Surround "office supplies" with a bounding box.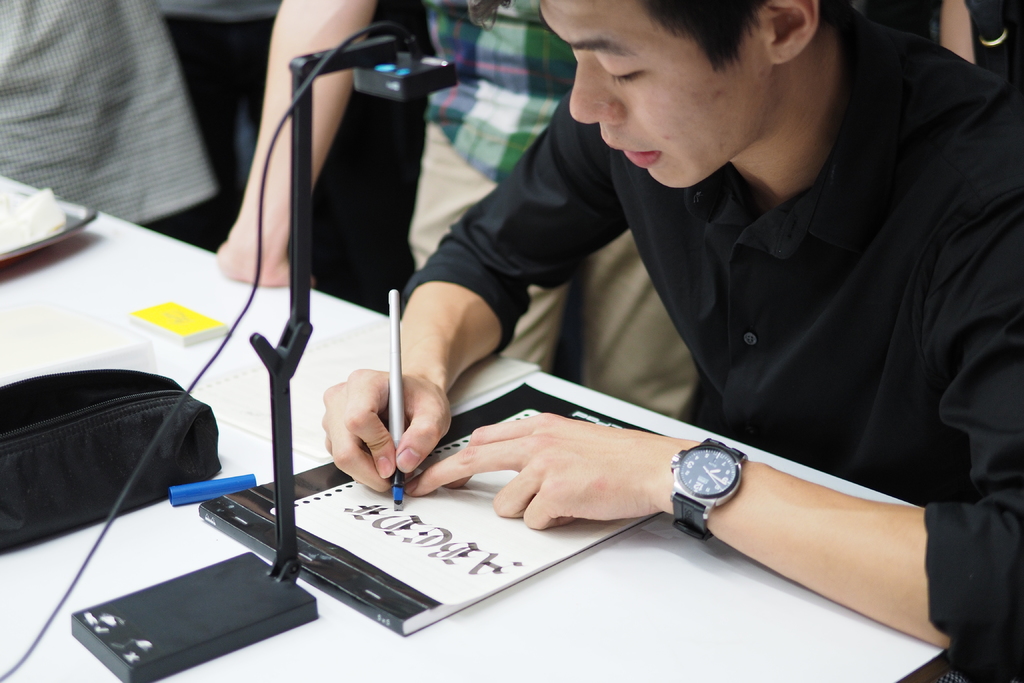
left=140, top=308, right=227, bottom=343.
